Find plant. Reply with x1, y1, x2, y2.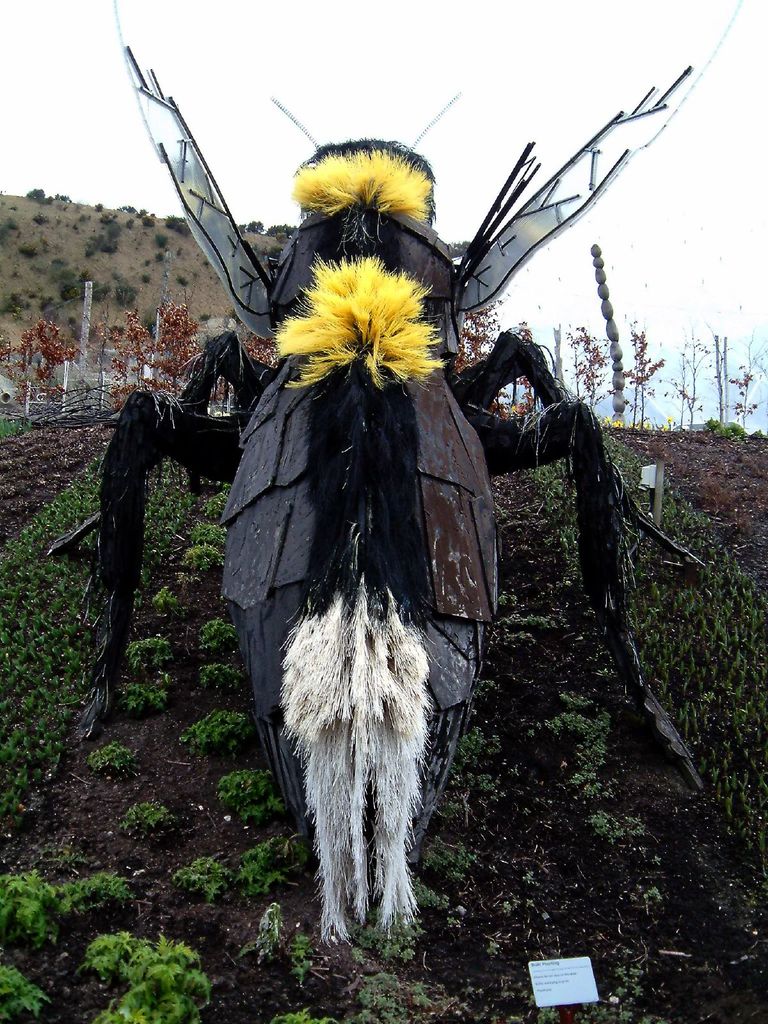
226, 842, 308, 910.
